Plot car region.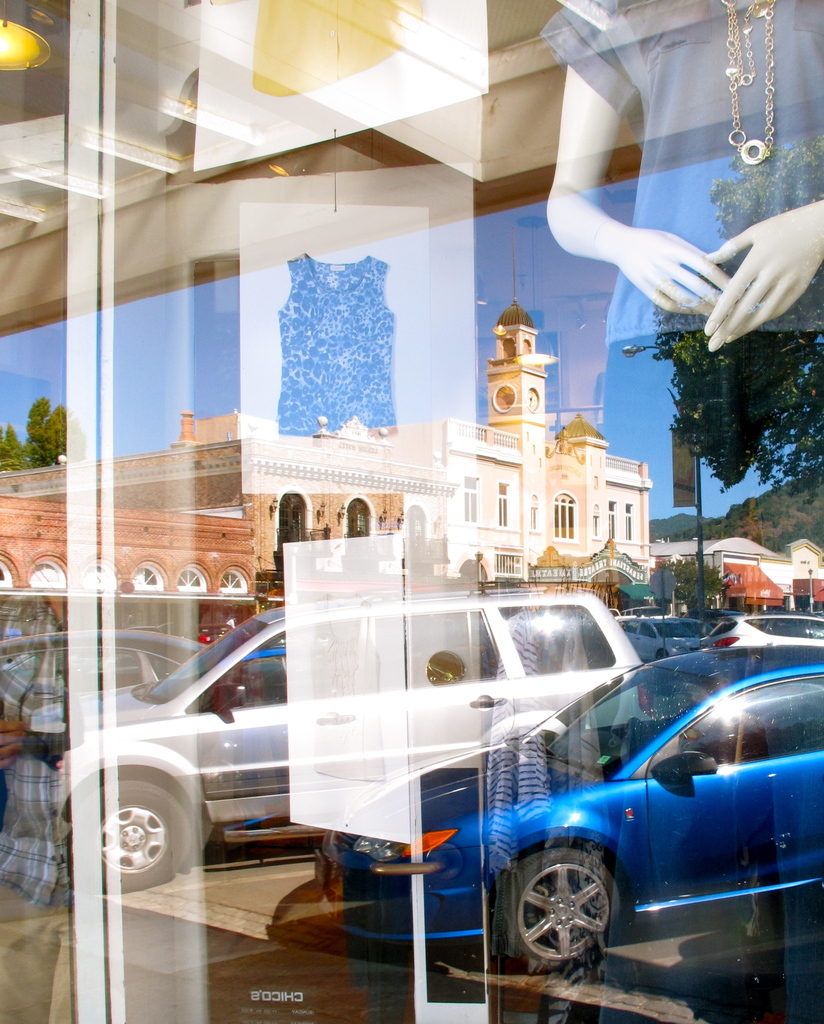
Plotted at bbox=[684, 607, 823, 653].
